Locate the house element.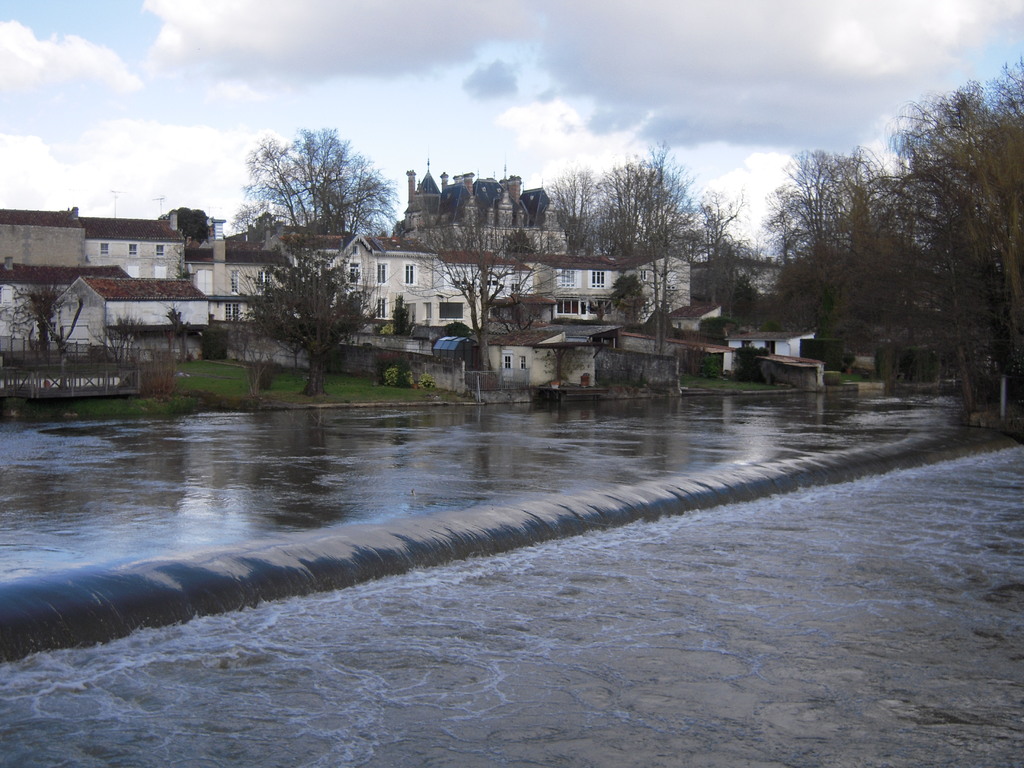
Element bbox: BBox(79, 212, 186, 282).
